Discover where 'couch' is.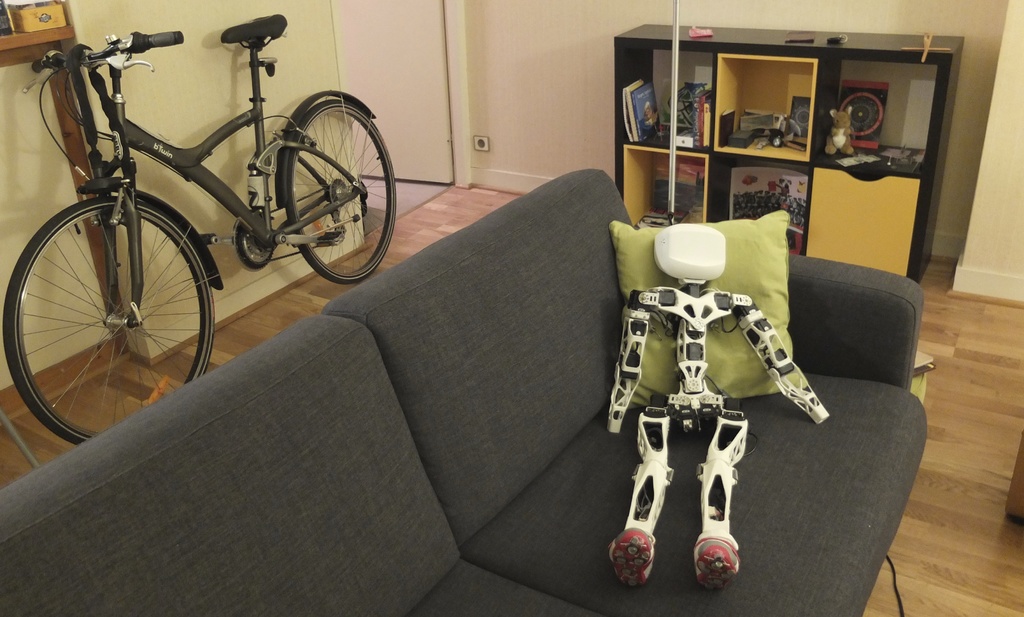
Discovered at locate(0, 169, 924, 616).
